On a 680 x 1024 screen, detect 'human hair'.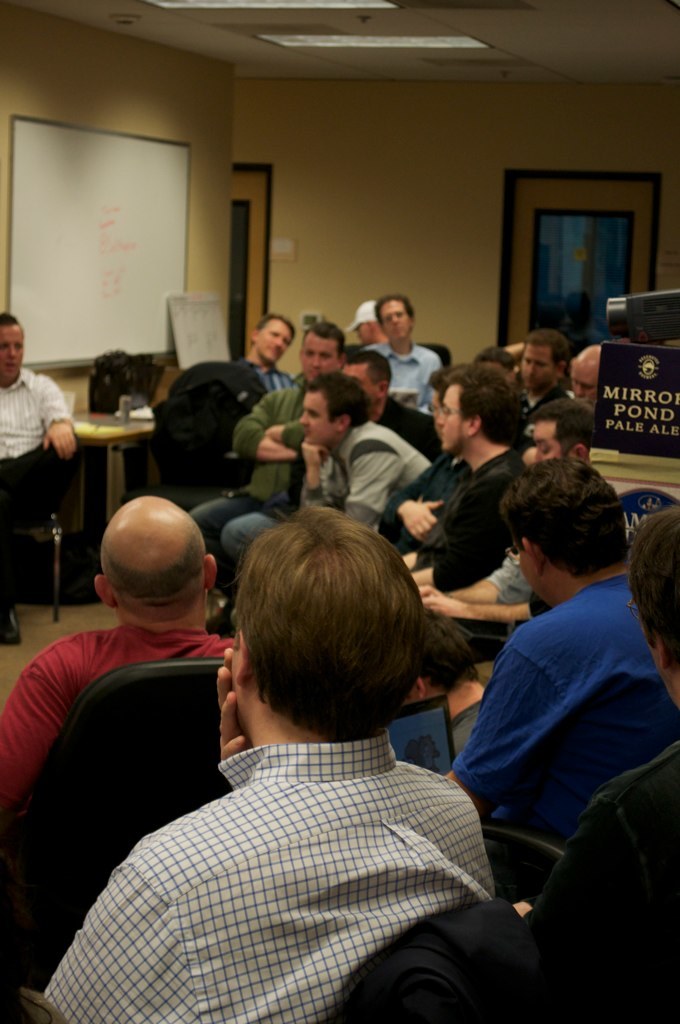
crop(303, 321, 344, 360).
